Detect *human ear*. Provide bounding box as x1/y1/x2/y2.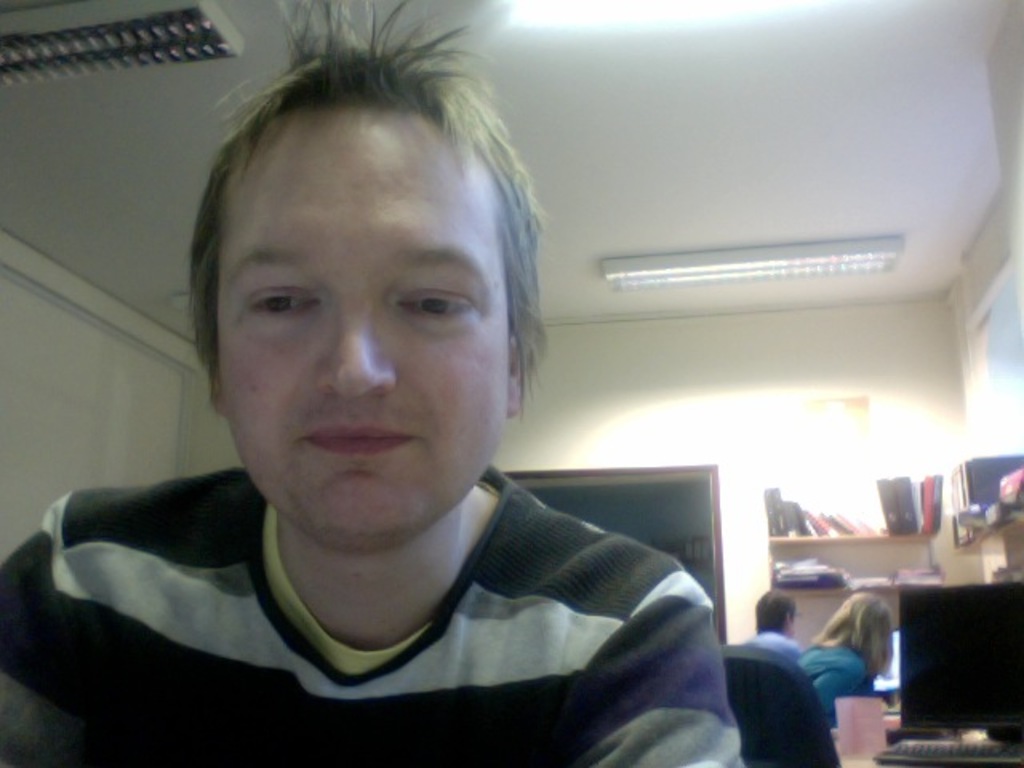
210/358/226/416.
